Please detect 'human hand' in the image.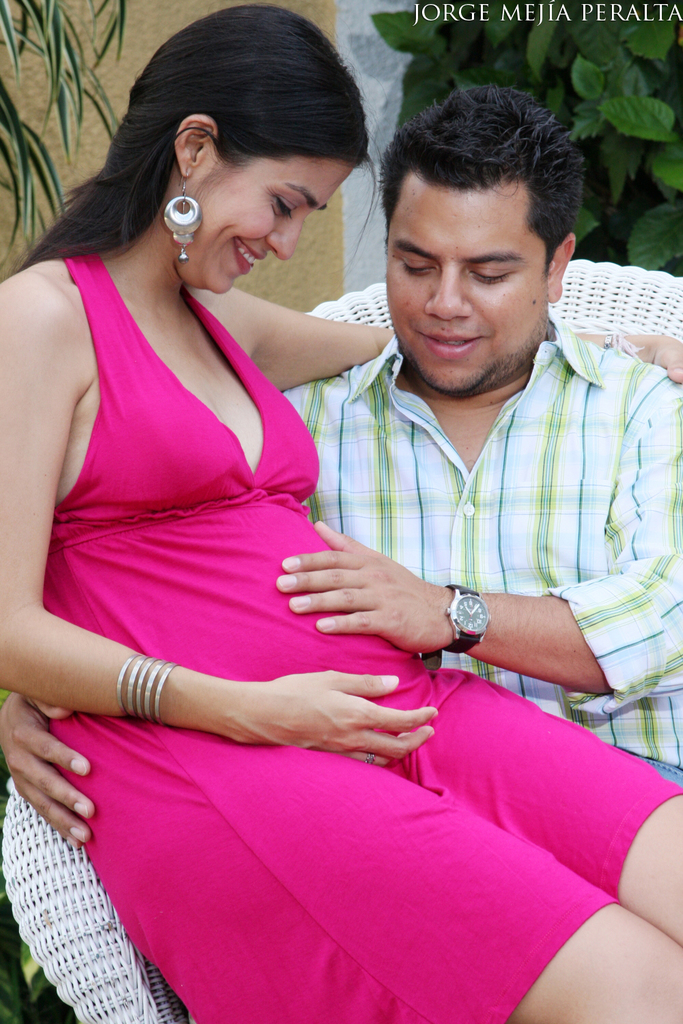
x1=249, y1=666, x2=442, y2=773.
